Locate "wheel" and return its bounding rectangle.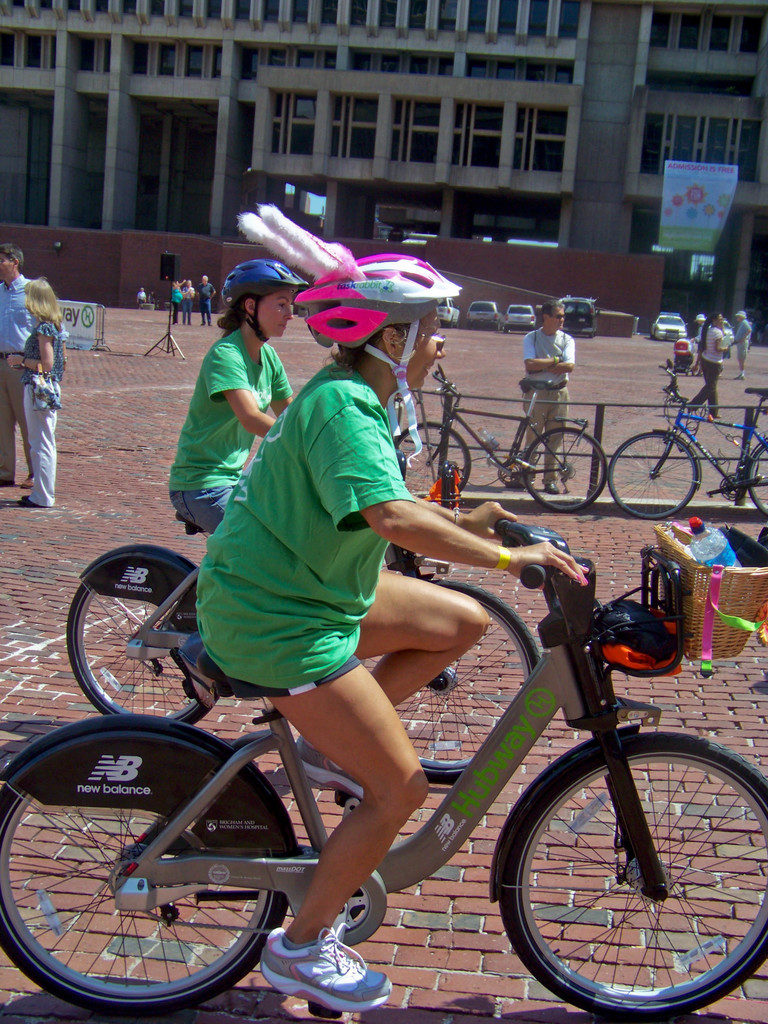
box(498, 732, 767, 1014).
